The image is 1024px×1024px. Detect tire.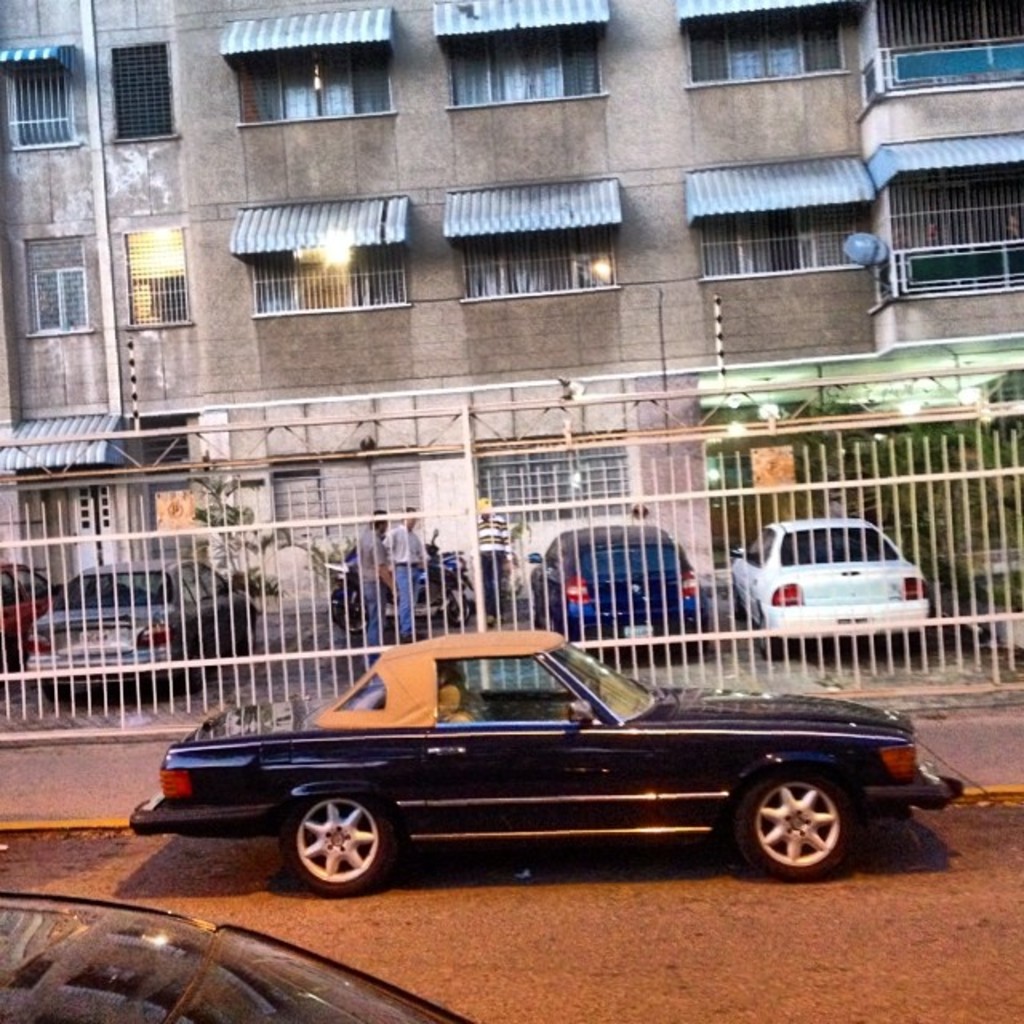
Detection: <bbox>446, 582, 485, 632</bbox>.
